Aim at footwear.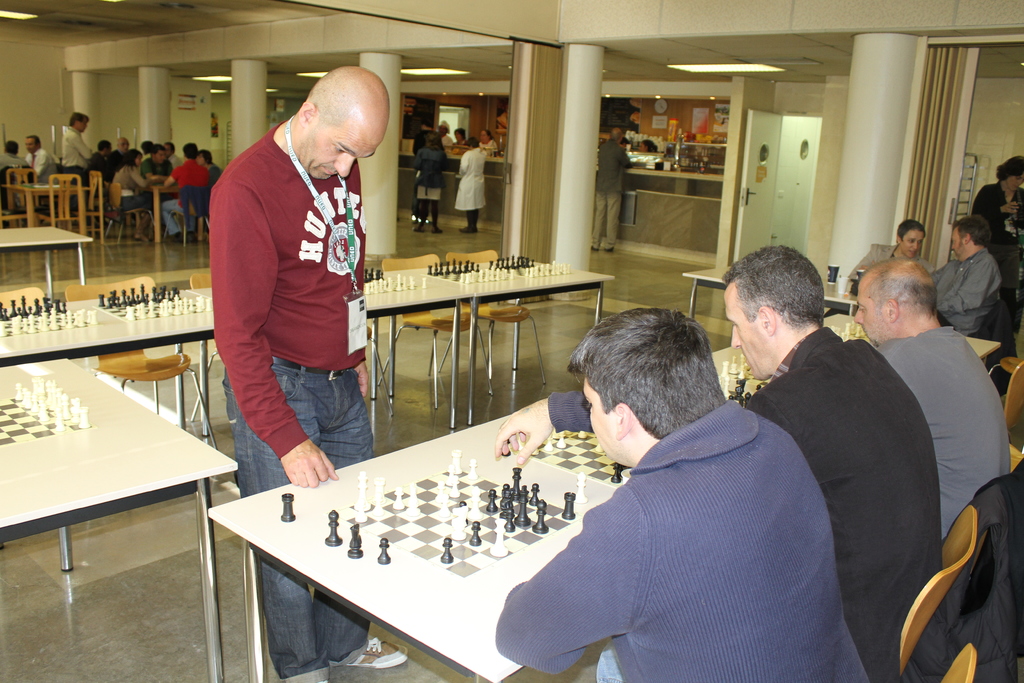
Aimed at crop(427, 229, 439, 231).
